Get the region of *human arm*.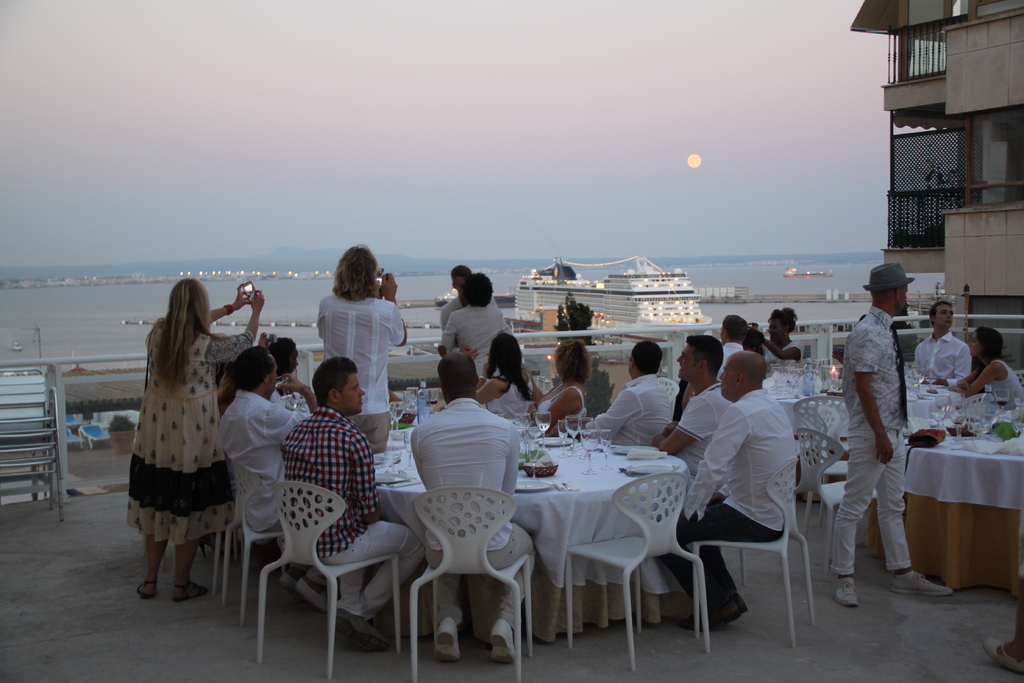
260/364/317/445.
